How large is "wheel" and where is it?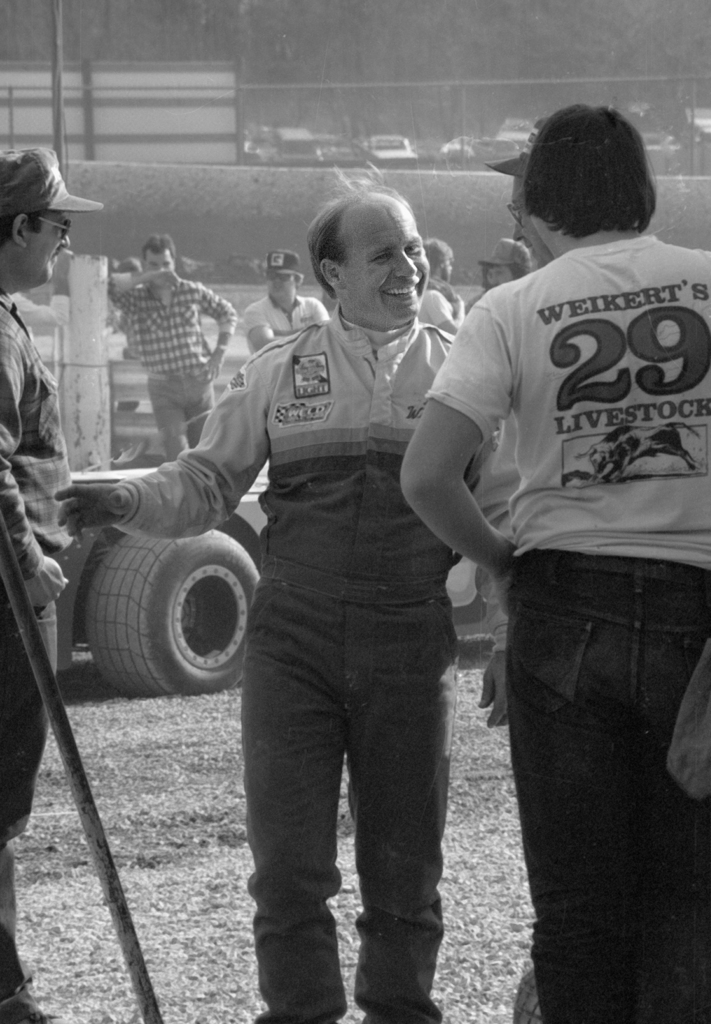
Bounding box: 72, 522, 258, 689.
